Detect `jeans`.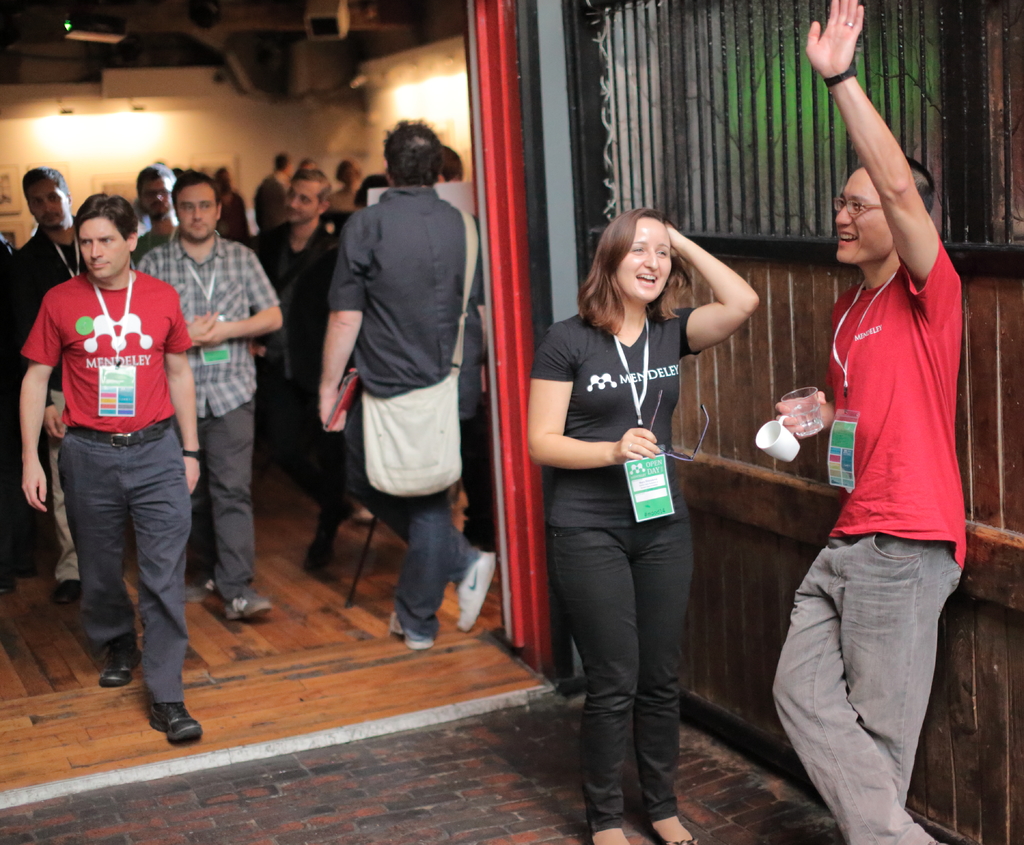
Detected at box=[71, 396, 182, 701].
